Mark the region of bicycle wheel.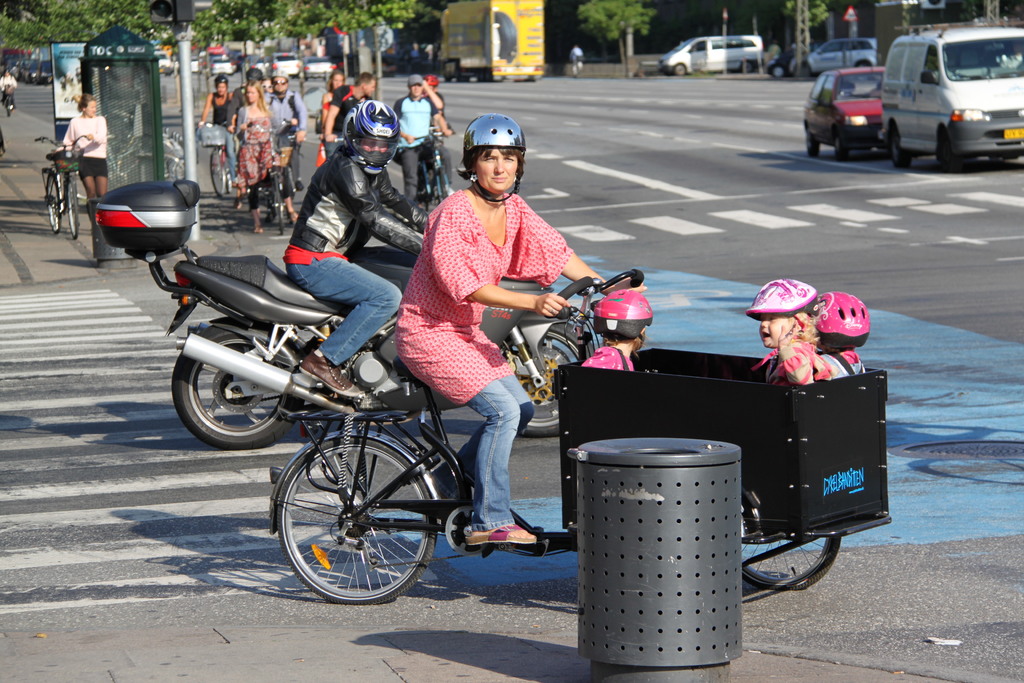
Region: [left=66, top=180, right=79, bottom=243].
